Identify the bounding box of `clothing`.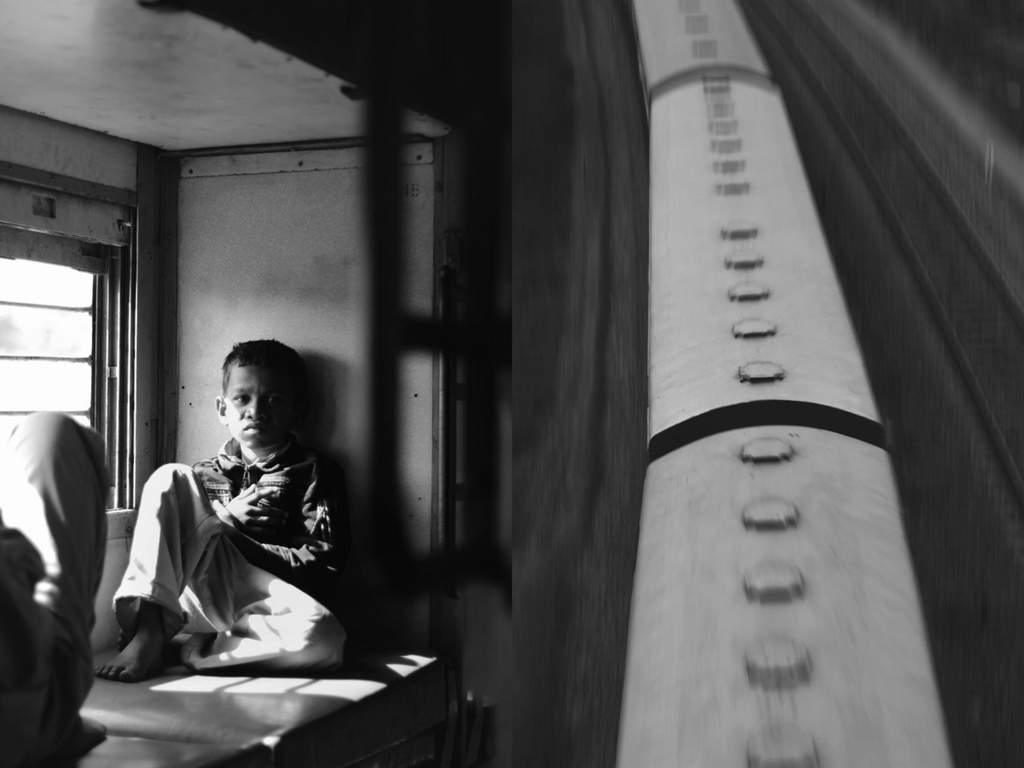
(left=106, top=438, right=346, bottom=679).
